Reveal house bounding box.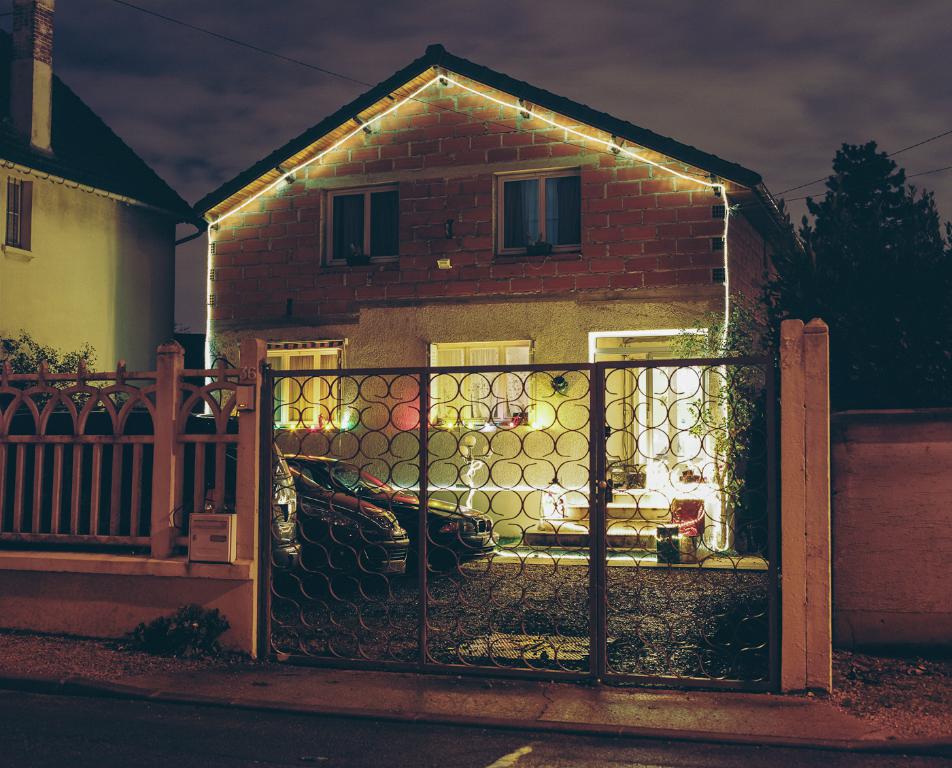
Revealed: <region>131, 19, 877, 677</region>.
